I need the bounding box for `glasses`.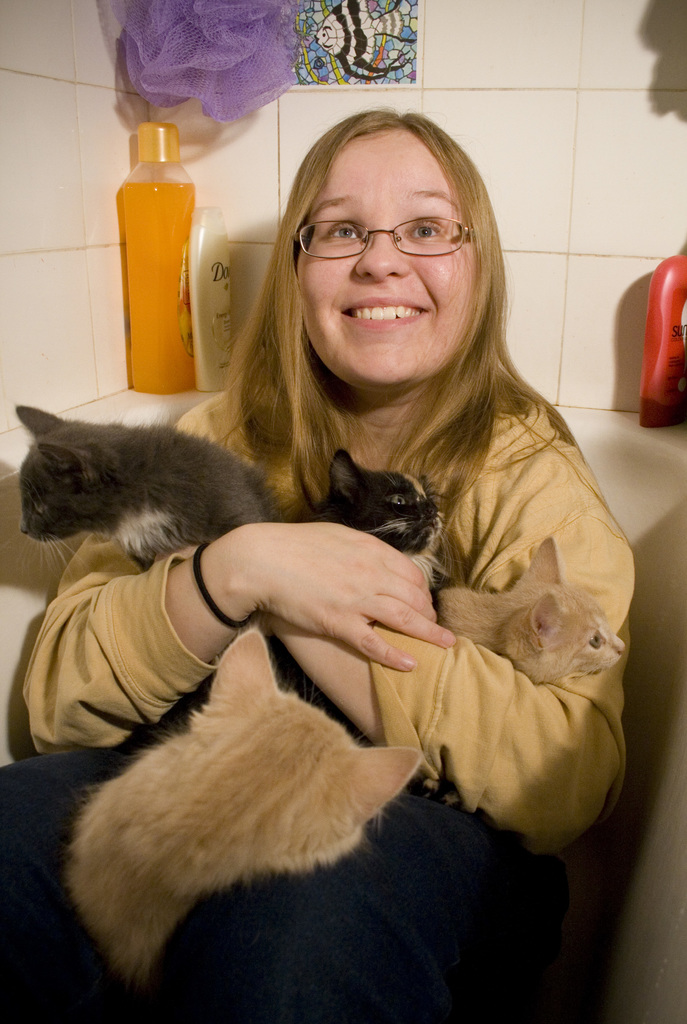
Here it is: 281,191,496,260.
